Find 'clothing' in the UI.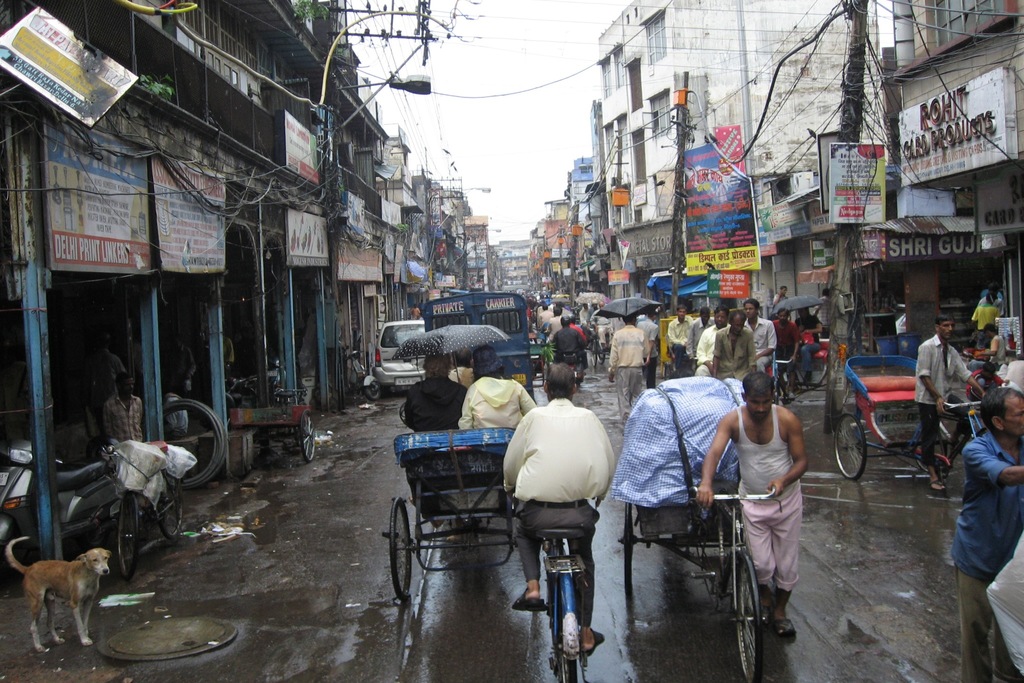
UI element at select_region(454, 377, 536, 431).
